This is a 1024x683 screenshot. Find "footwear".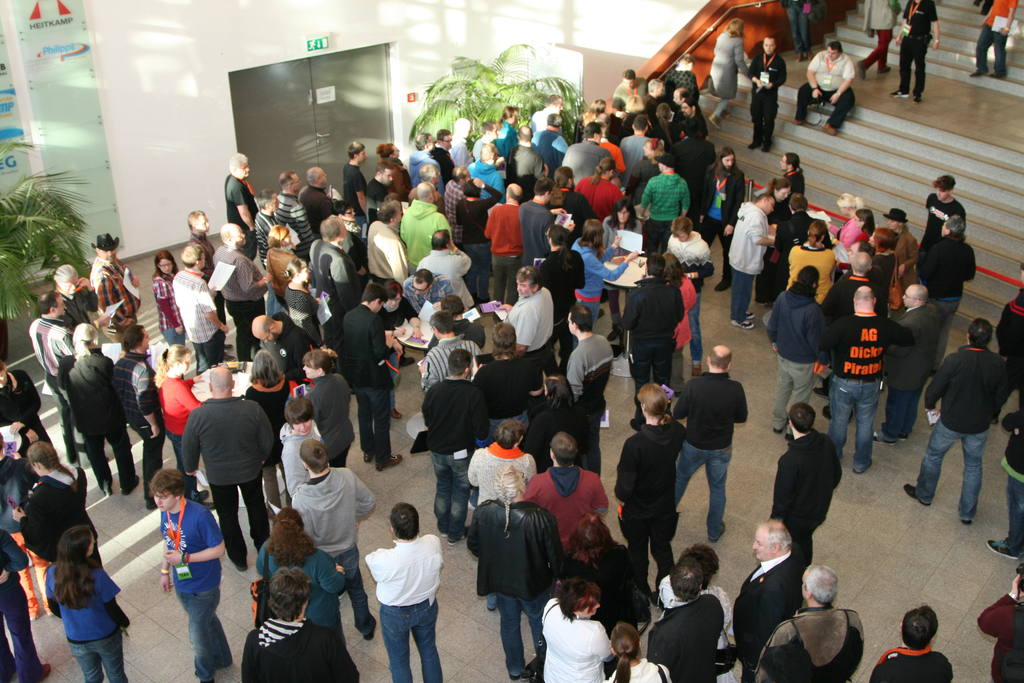
Bounding box: <bbox>870, 431, 898, 448</bbox>.
